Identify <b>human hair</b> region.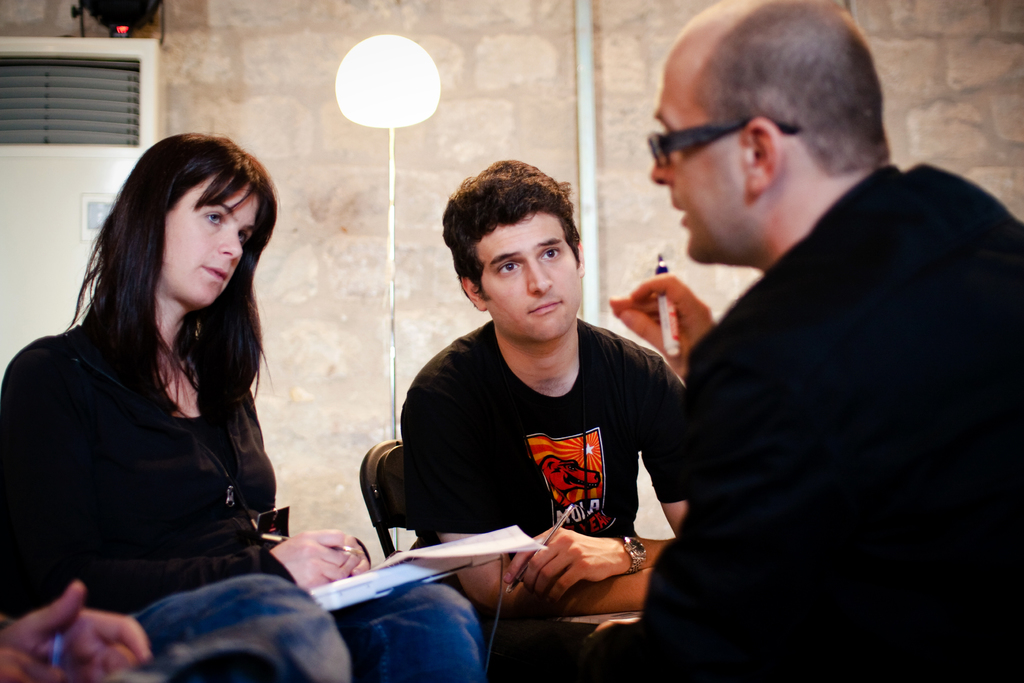
Region: (x1=691, y1=0, x2=892, y2=168).
